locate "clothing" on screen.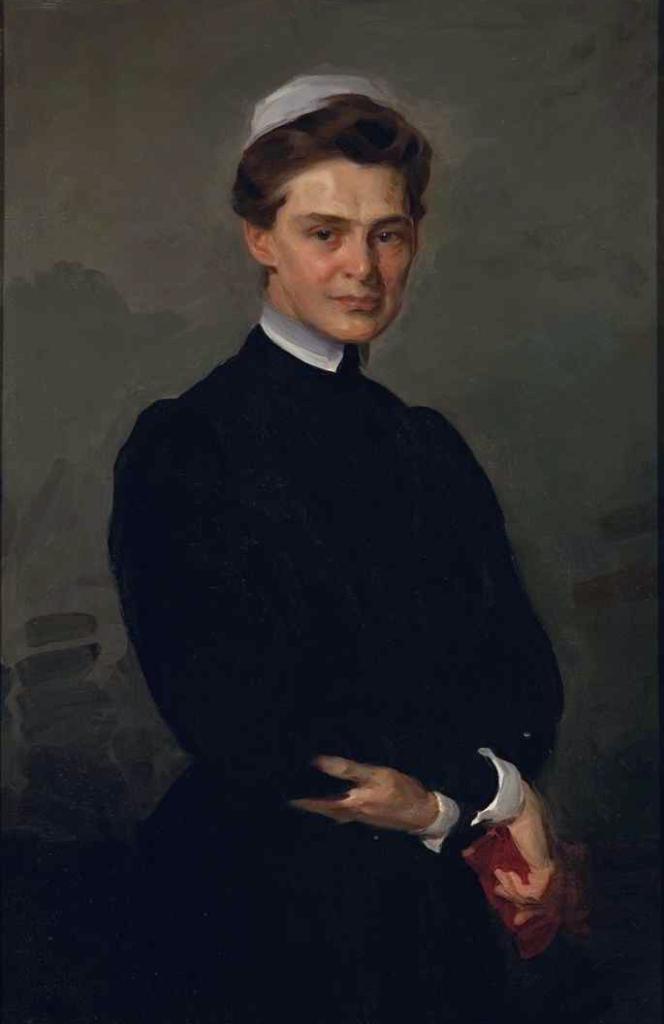
On screen at (x1=96, y1=256, x2=582, y2=949).
